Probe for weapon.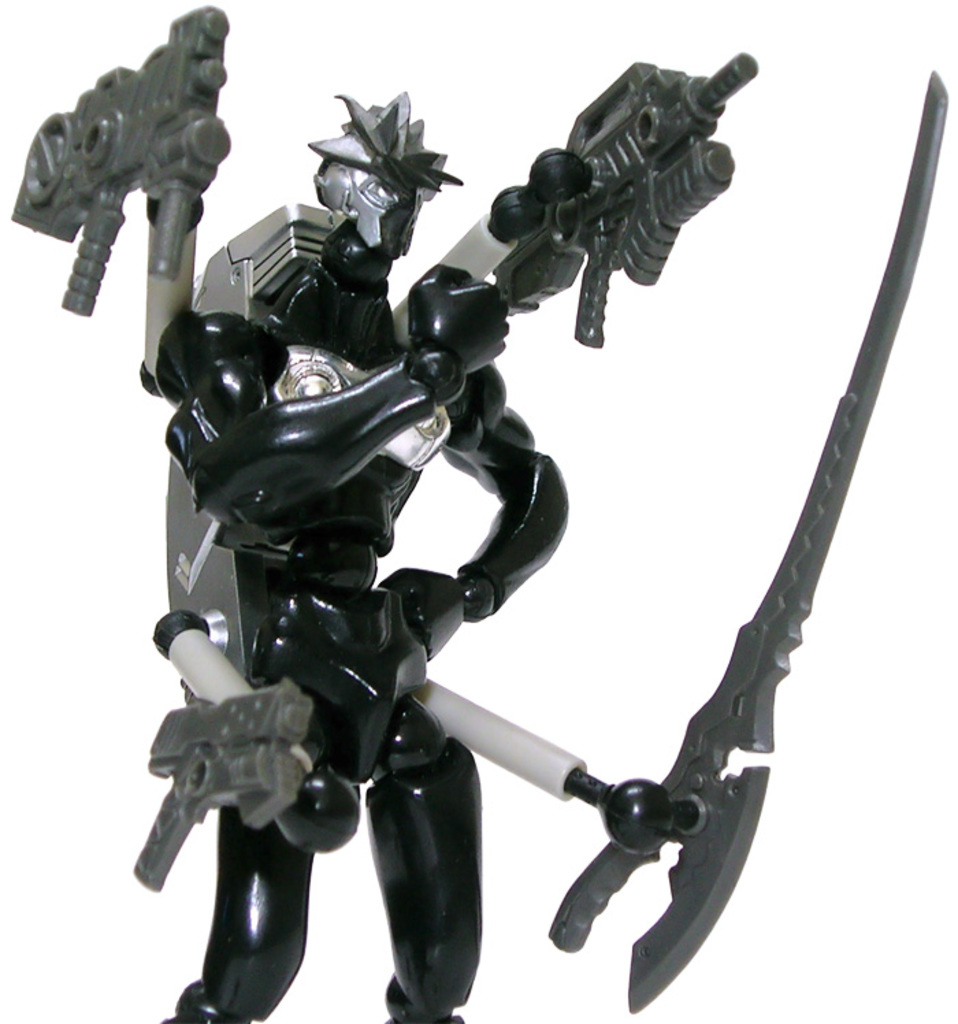
Probe result: x1=0, y1=36, x2=231, y2=316.
